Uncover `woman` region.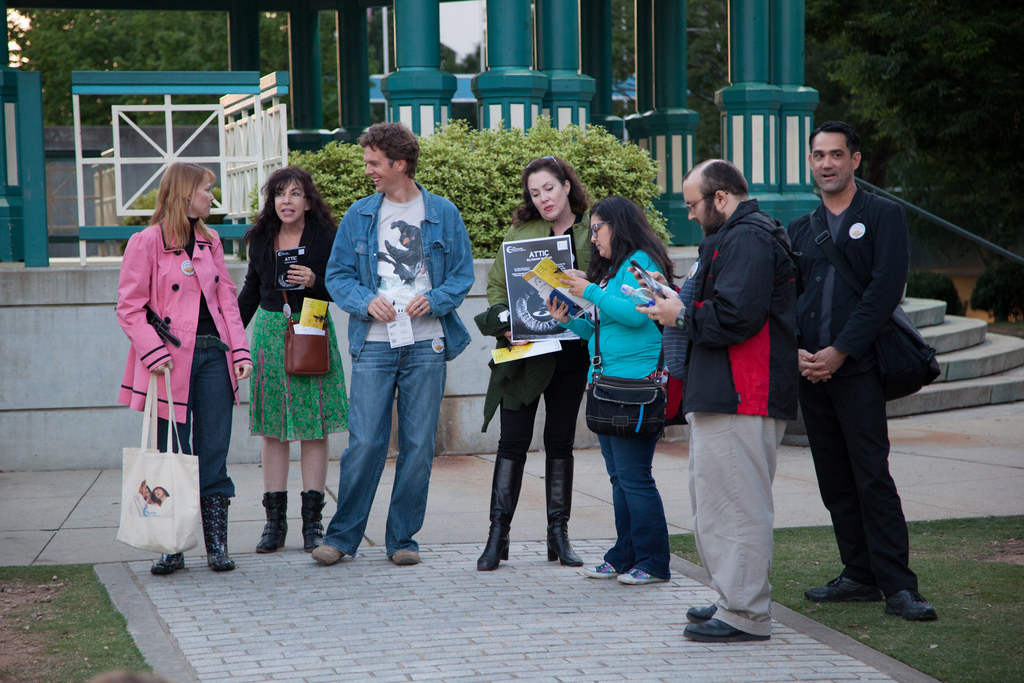
Uncovered: <bbox>111, 140, 257, 581</bbox>.
